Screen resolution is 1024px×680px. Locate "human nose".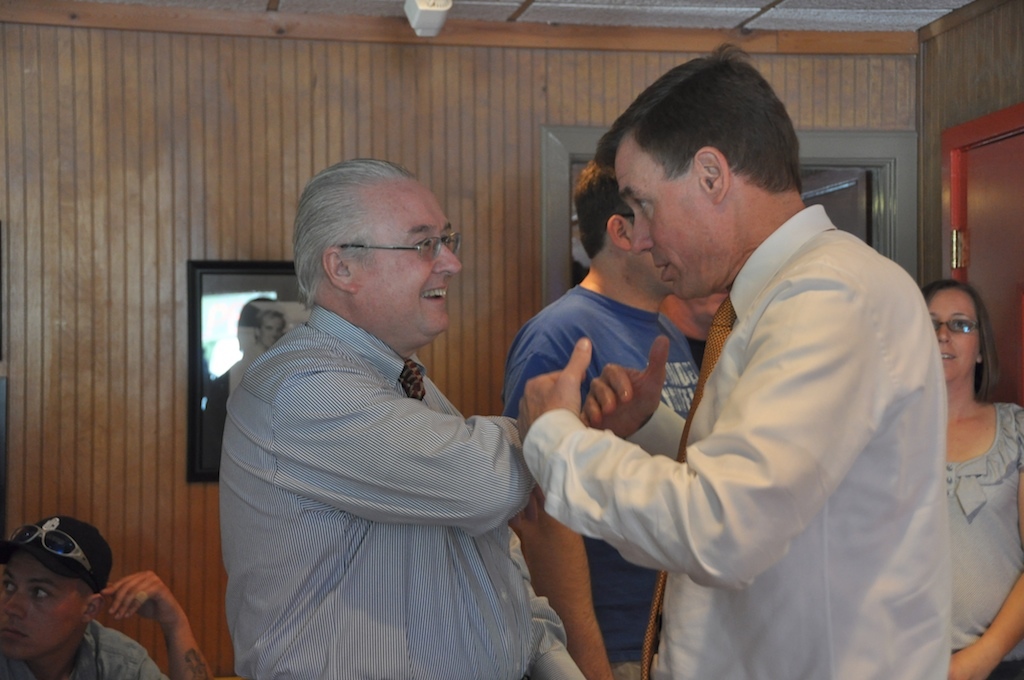
(429, 243, 463, 278).
